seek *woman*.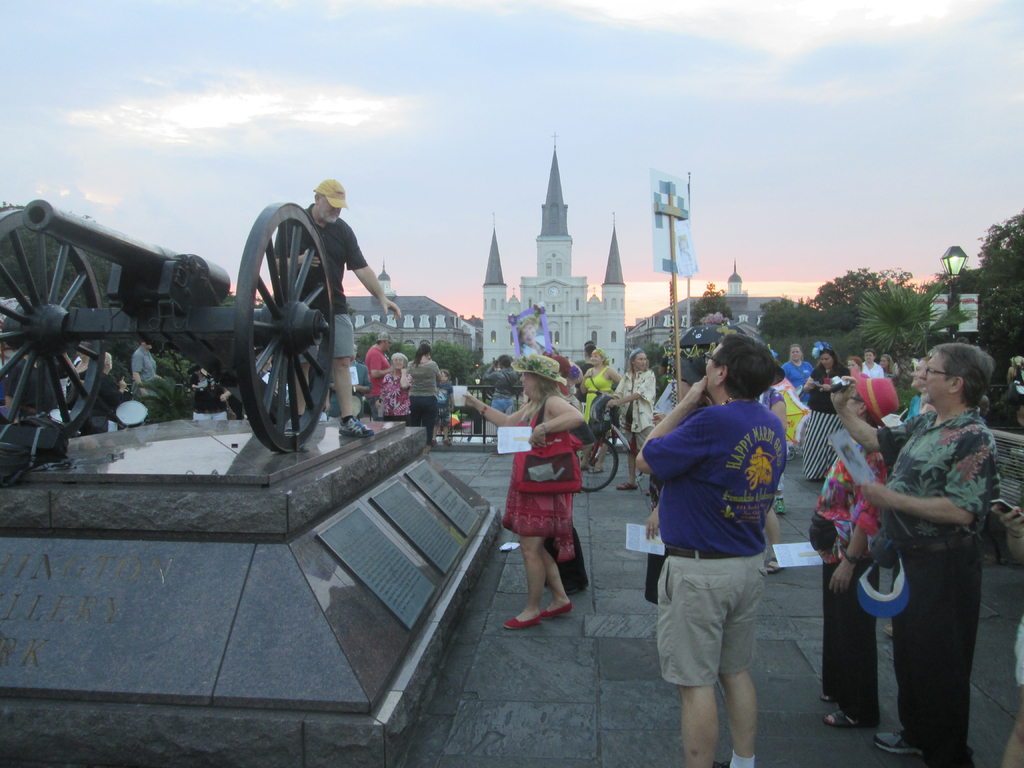
801, 347, 854, 482.
